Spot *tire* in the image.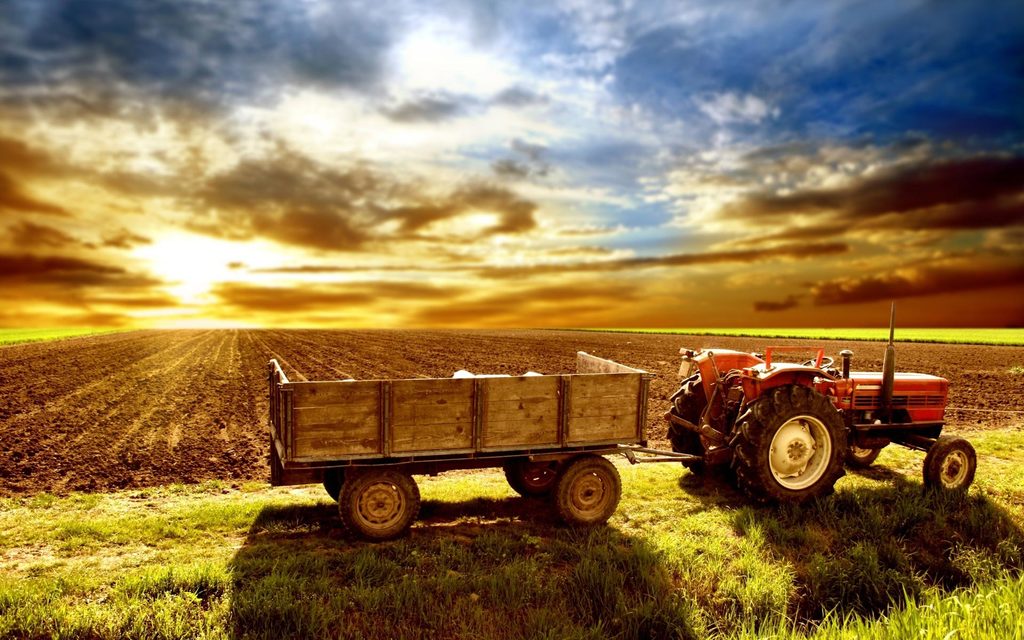
*tire* found at BBox(324, 480, 348, 505).
